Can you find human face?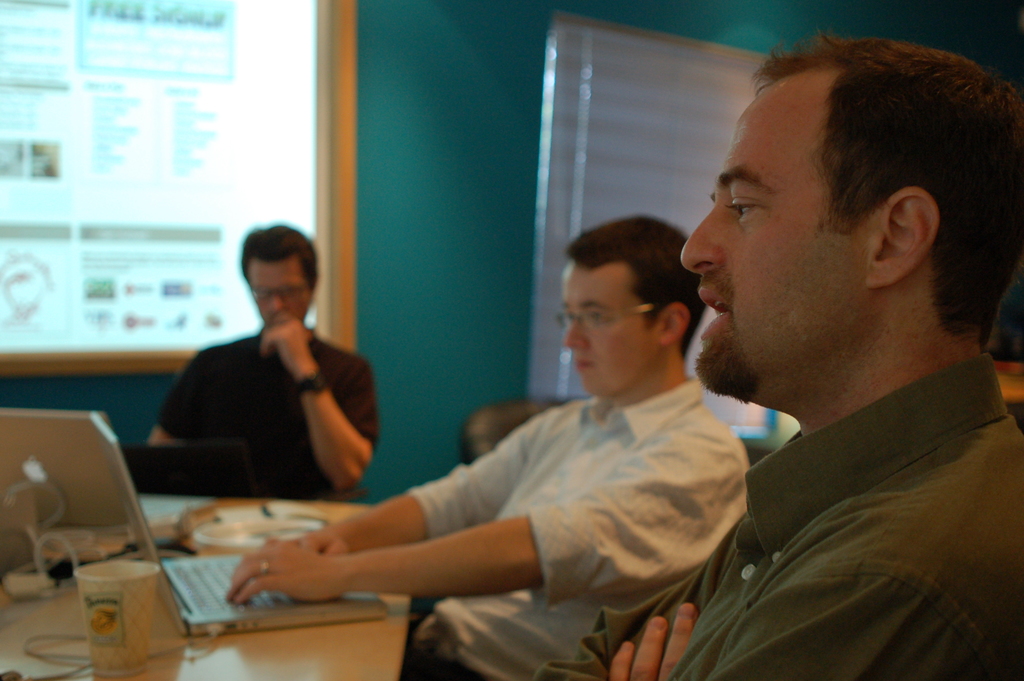
Yes, bounding box: 561 261 658 394.
